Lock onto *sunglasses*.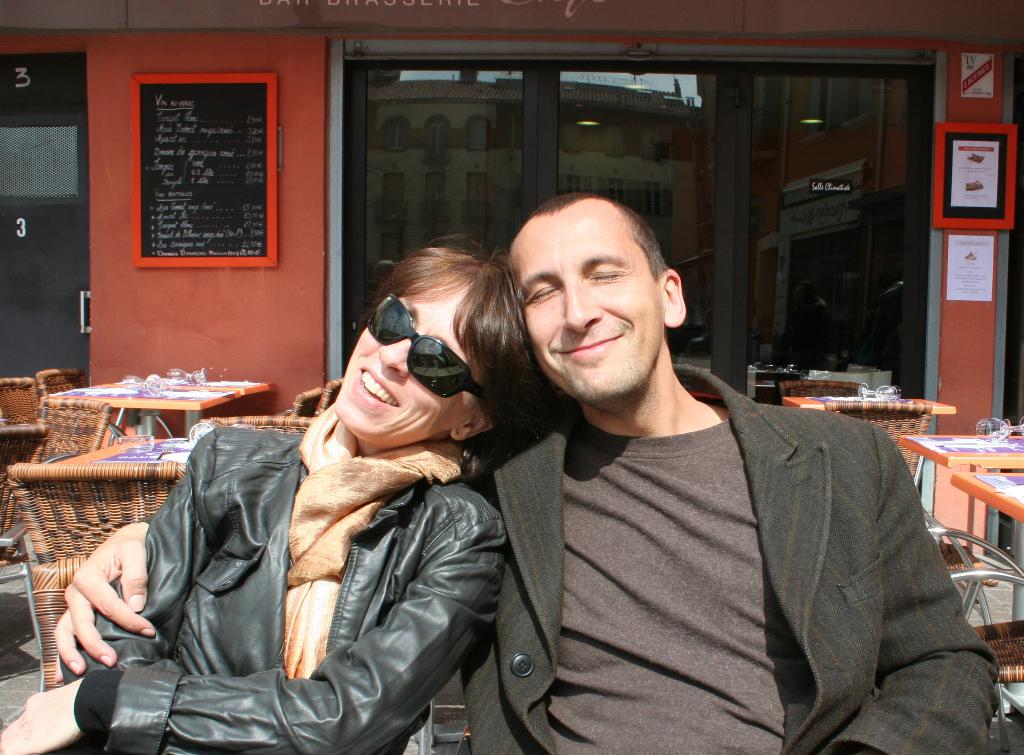
Locked: 369:294:483:401.
